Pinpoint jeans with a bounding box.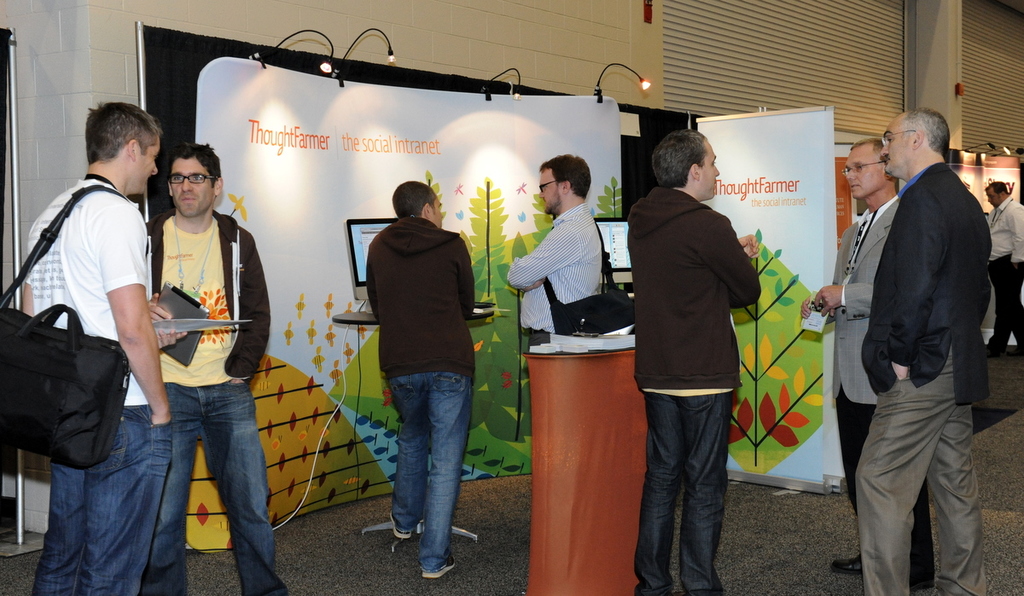
pyautogui.locateOnScreen(642, 391, 730, 595).
